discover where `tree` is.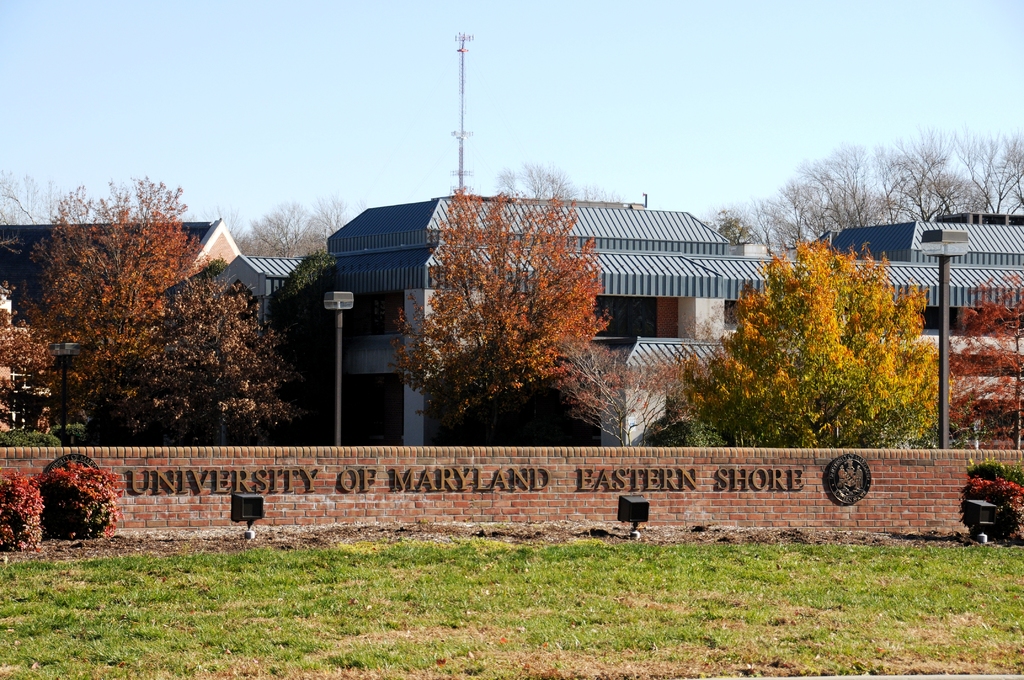
Discovered at <bbox>399, 177, 624, 446</bbox>.
